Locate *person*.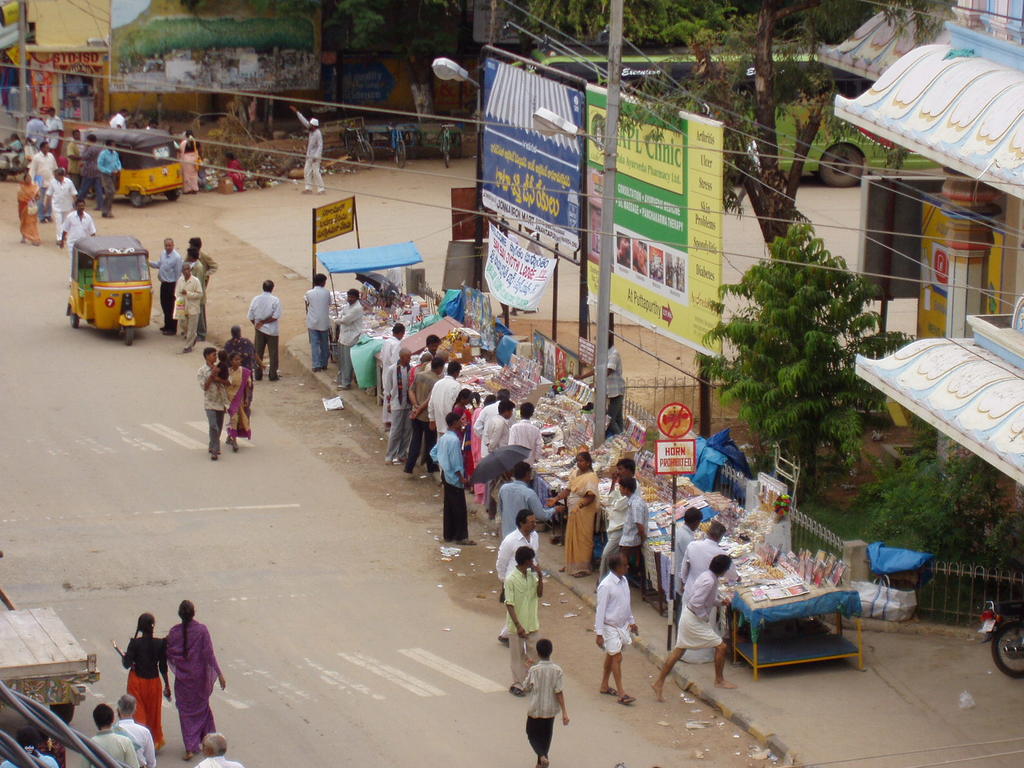
Bounding box: (left=494, top=463, right=565, bottom=606).
